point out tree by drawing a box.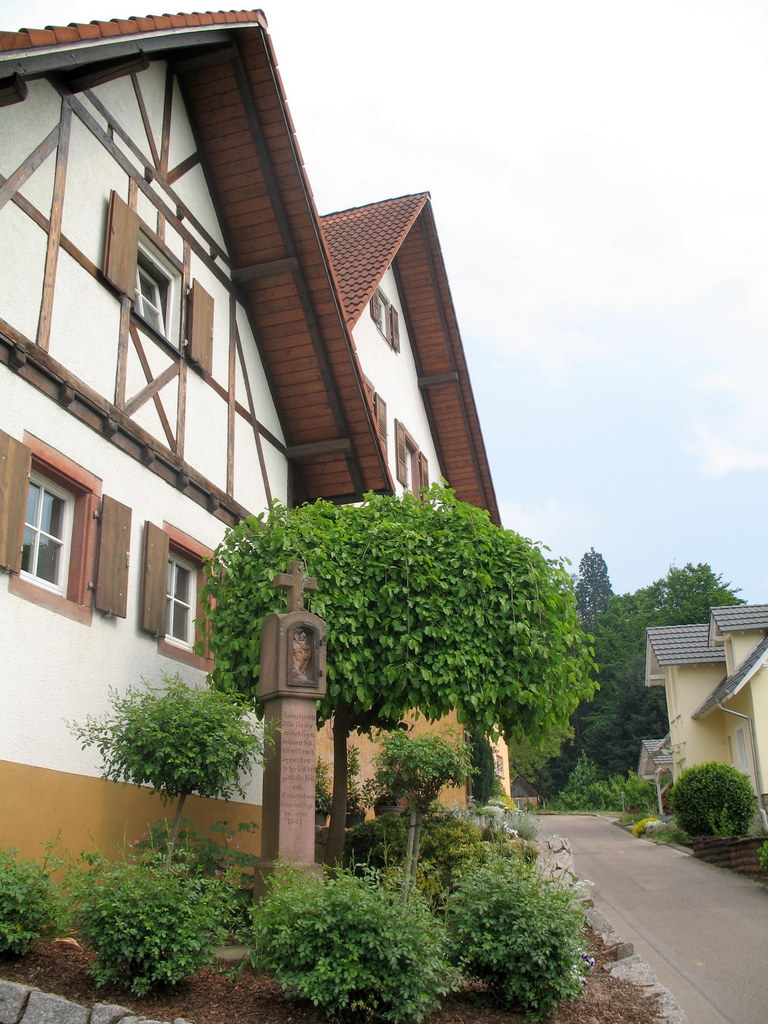
left=205, top=483, right=596, bottom=857.
